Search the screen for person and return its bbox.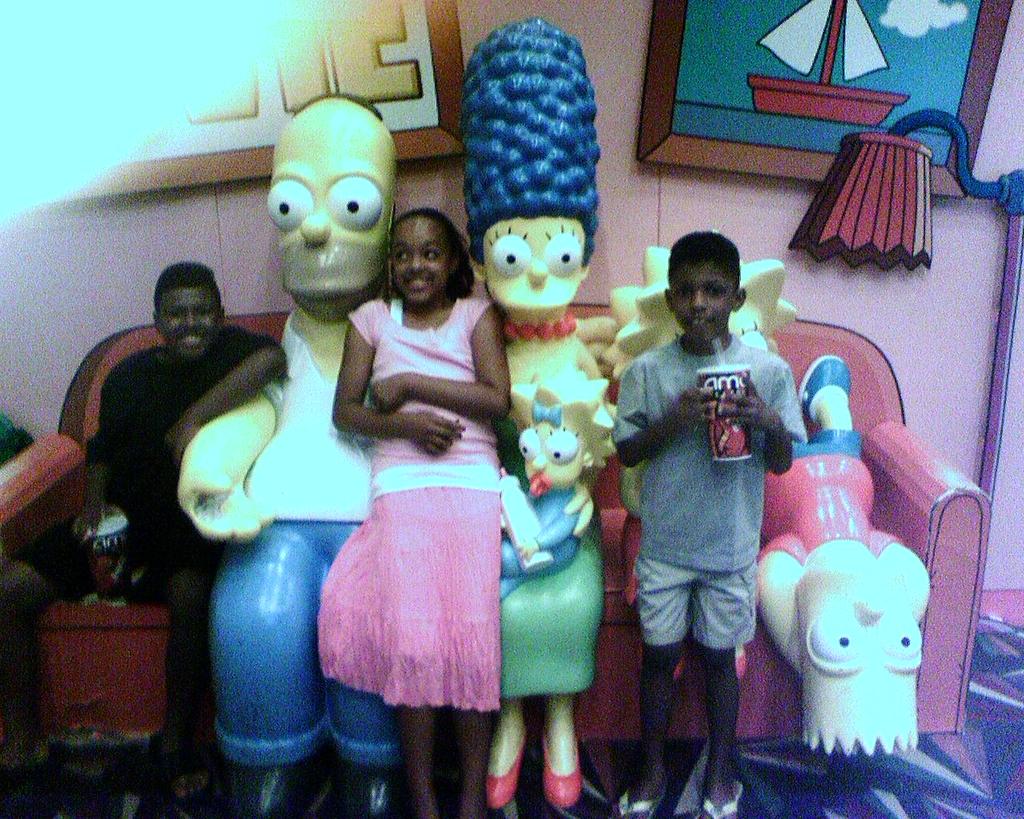
Found: crop(606, 218, 806, 788).
